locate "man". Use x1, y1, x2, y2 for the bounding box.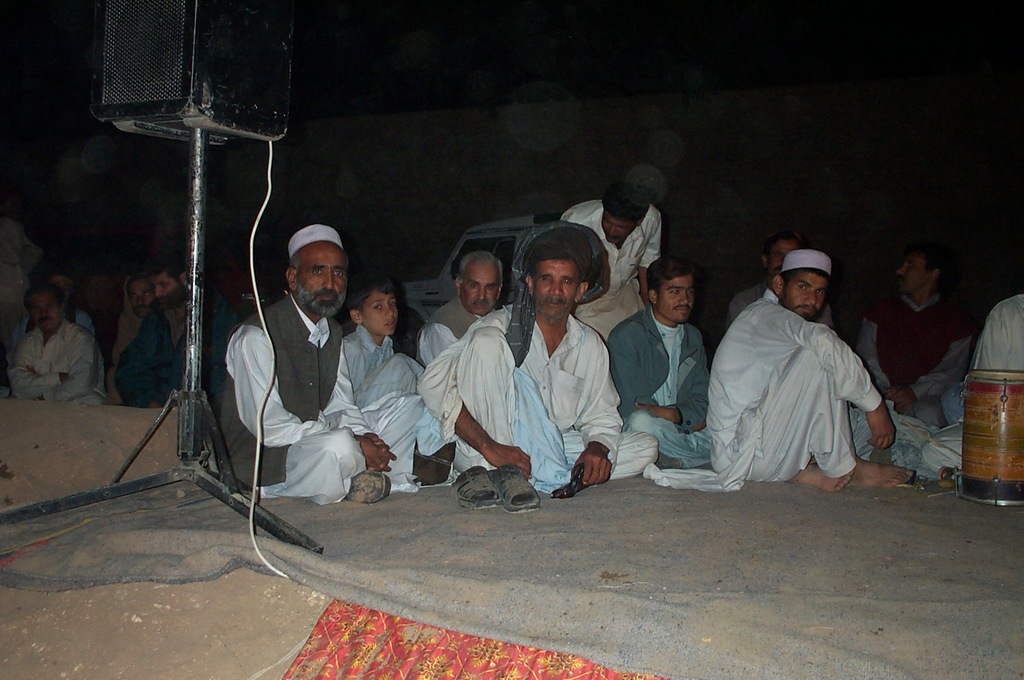
724, 240, 836, 333.
